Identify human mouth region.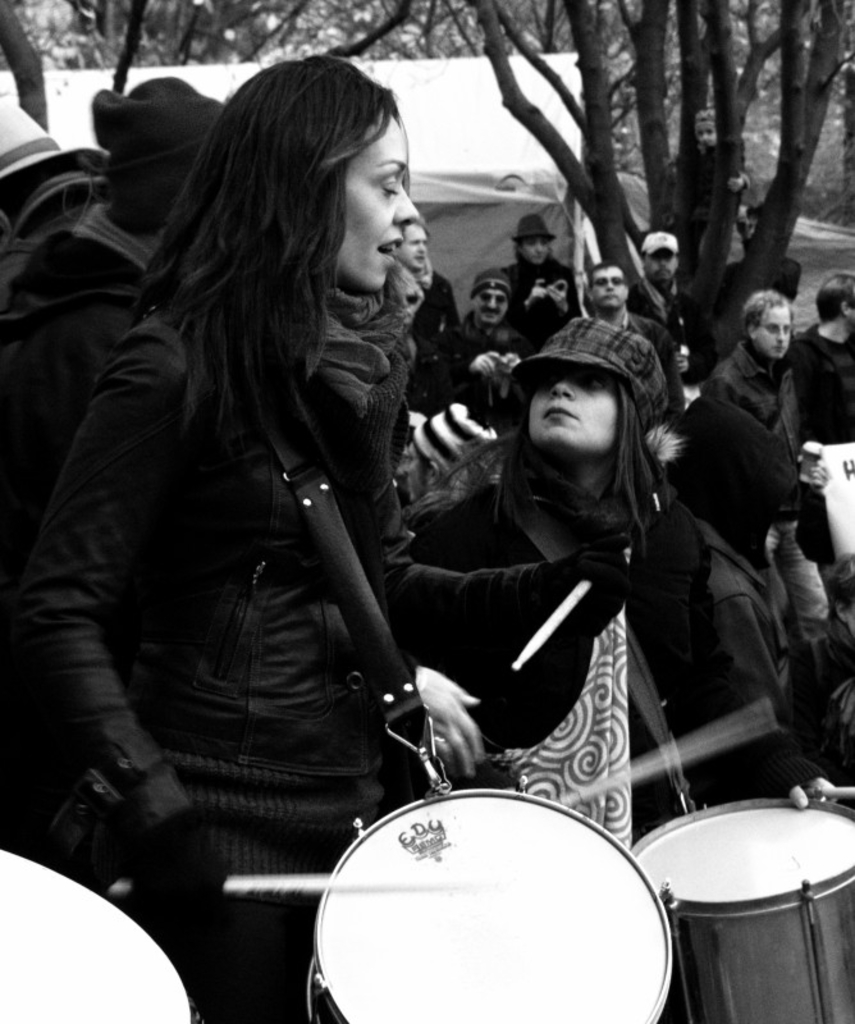
Region: <region>600, 296, 617, 303</region>.
